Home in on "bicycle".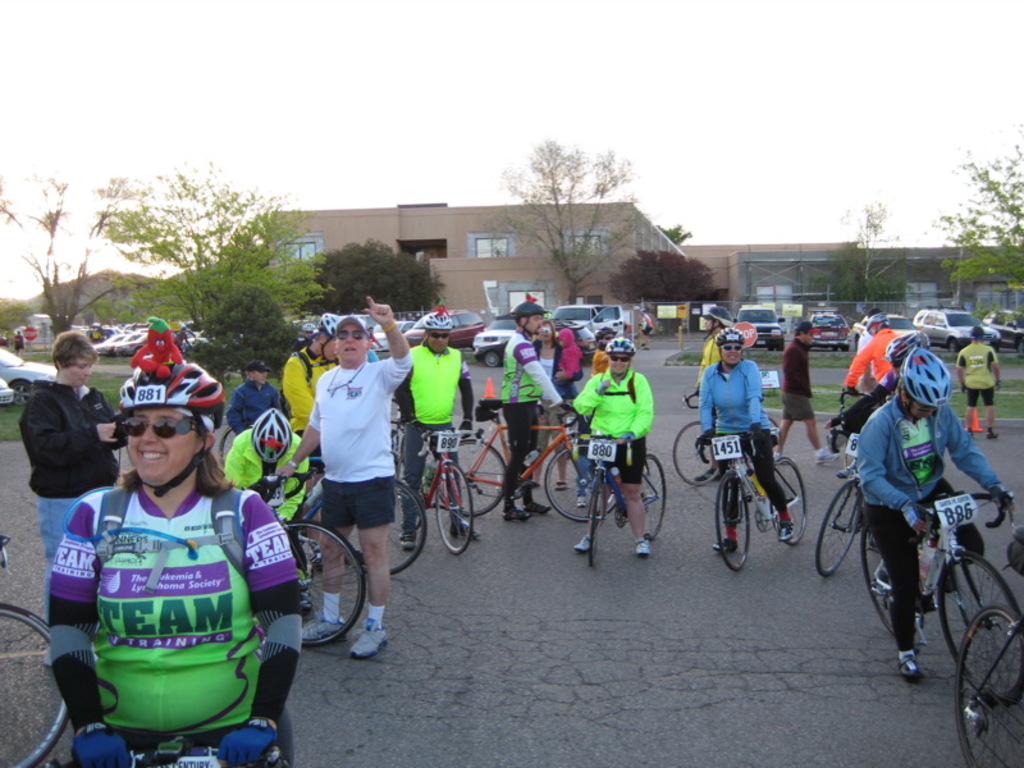
Homed in at box=[559, 429, 667, 564].
